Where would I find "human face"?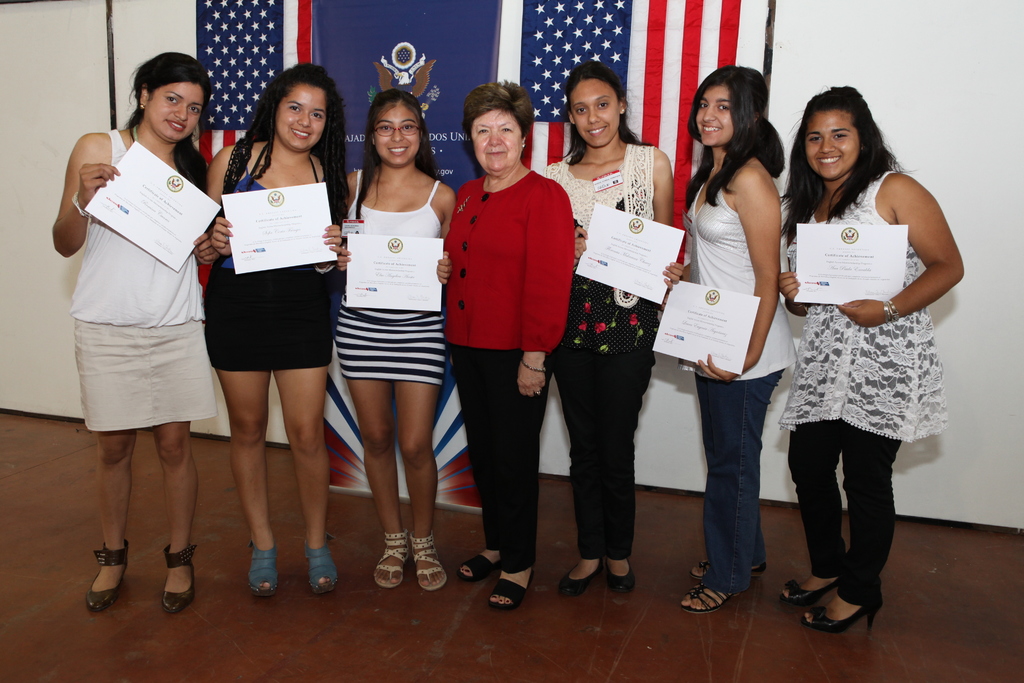
At box(471, 108, 522, 172).
